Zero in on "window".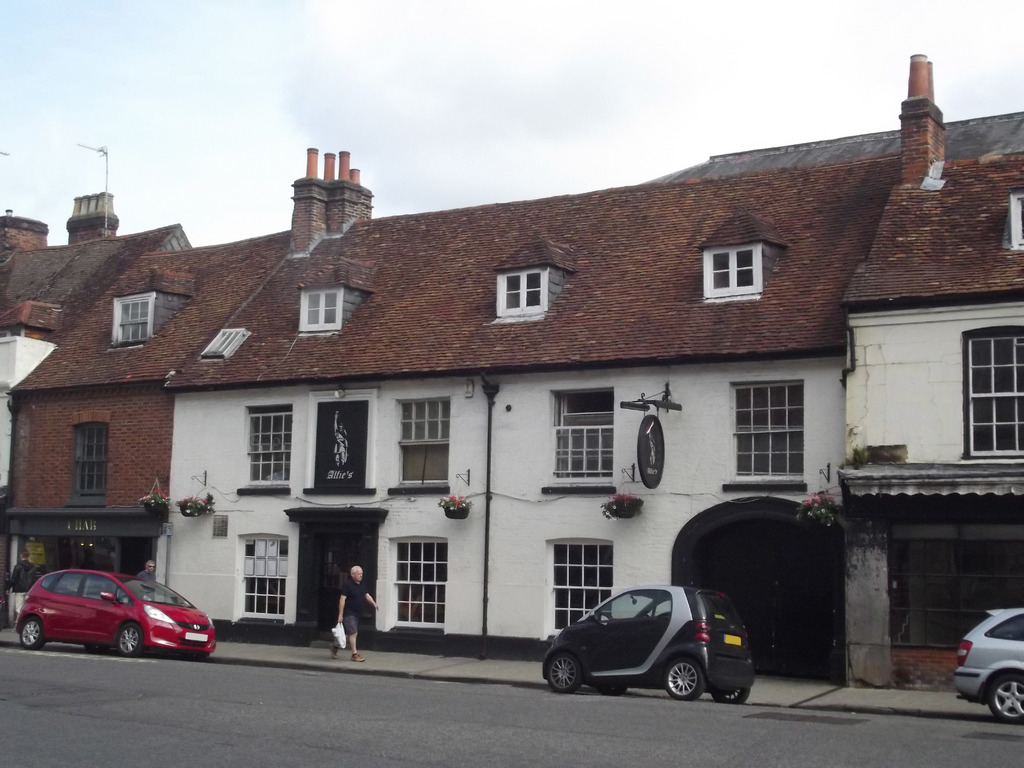
Zeroed in: bbox=[959, 326, 1023, 458].
